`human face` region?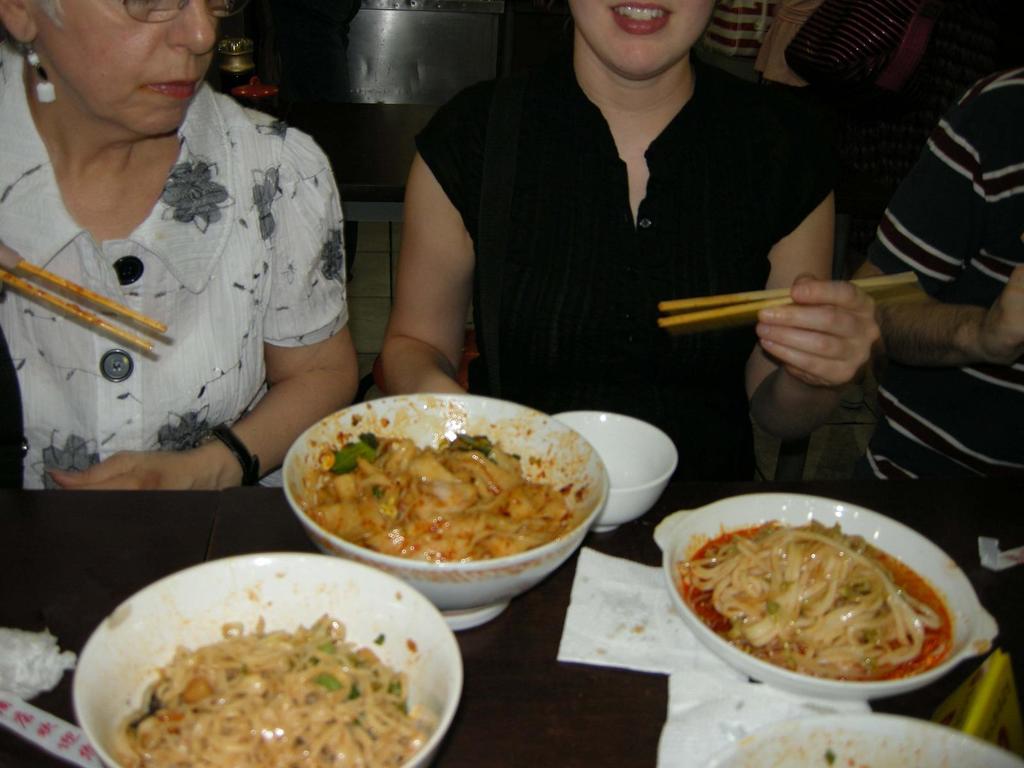
x1=559 y1=0 x2=717 y2=72
